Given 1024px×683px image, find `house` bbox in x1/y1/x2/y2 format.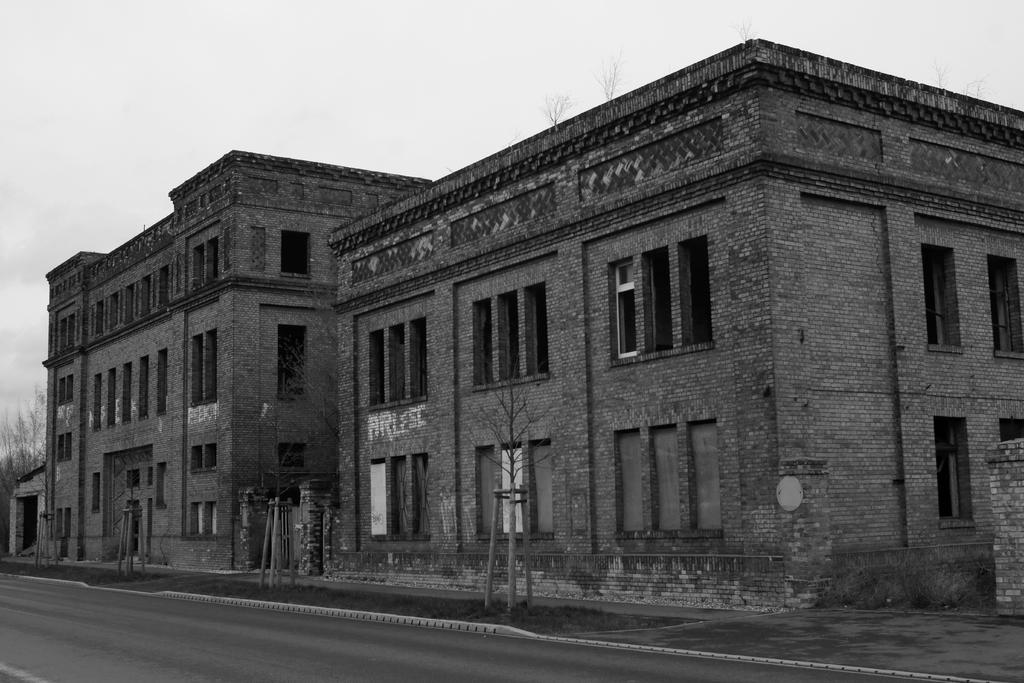
44/150/433/574.
